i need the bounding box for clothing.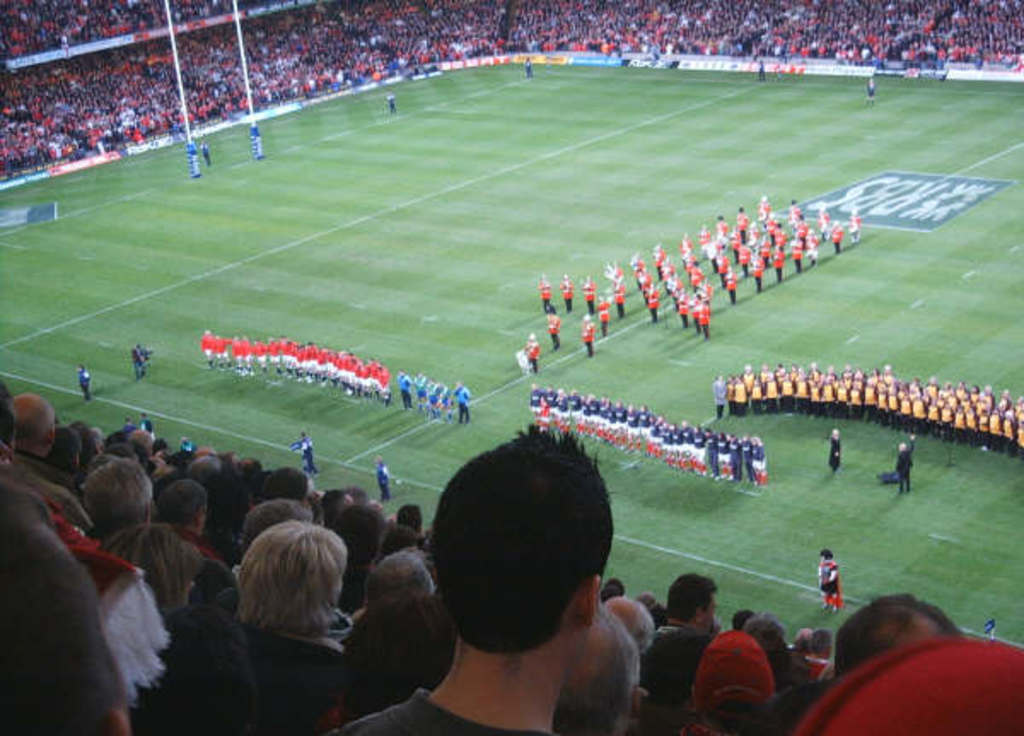
Here it is: region(635, 405, 649, 447).
